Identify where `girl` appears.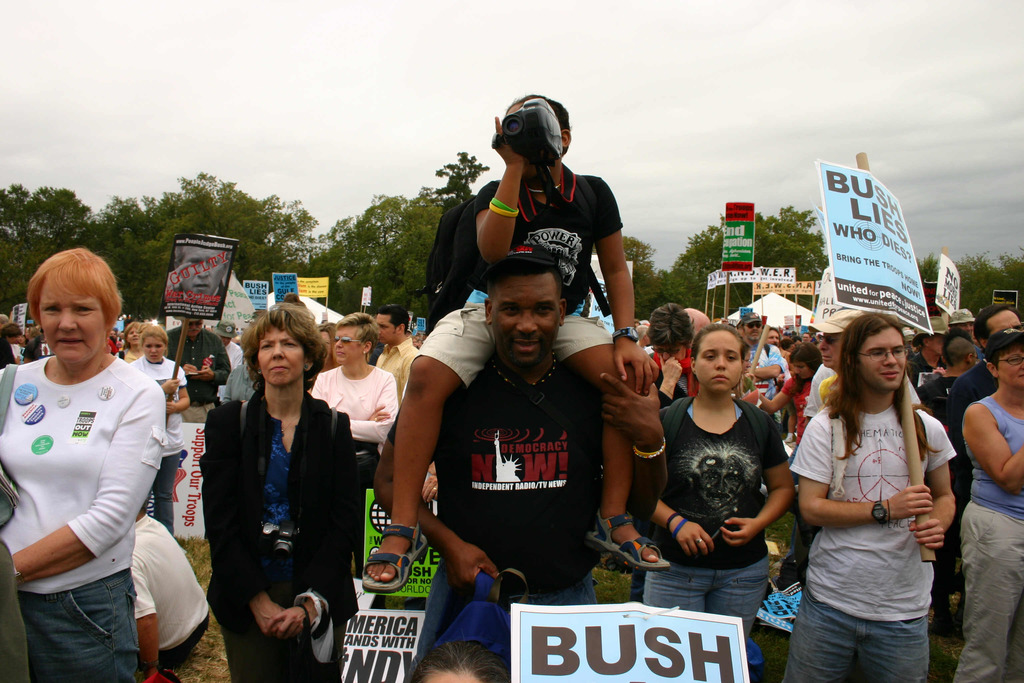
Appears at select_region(204, 298, 365, 682).
